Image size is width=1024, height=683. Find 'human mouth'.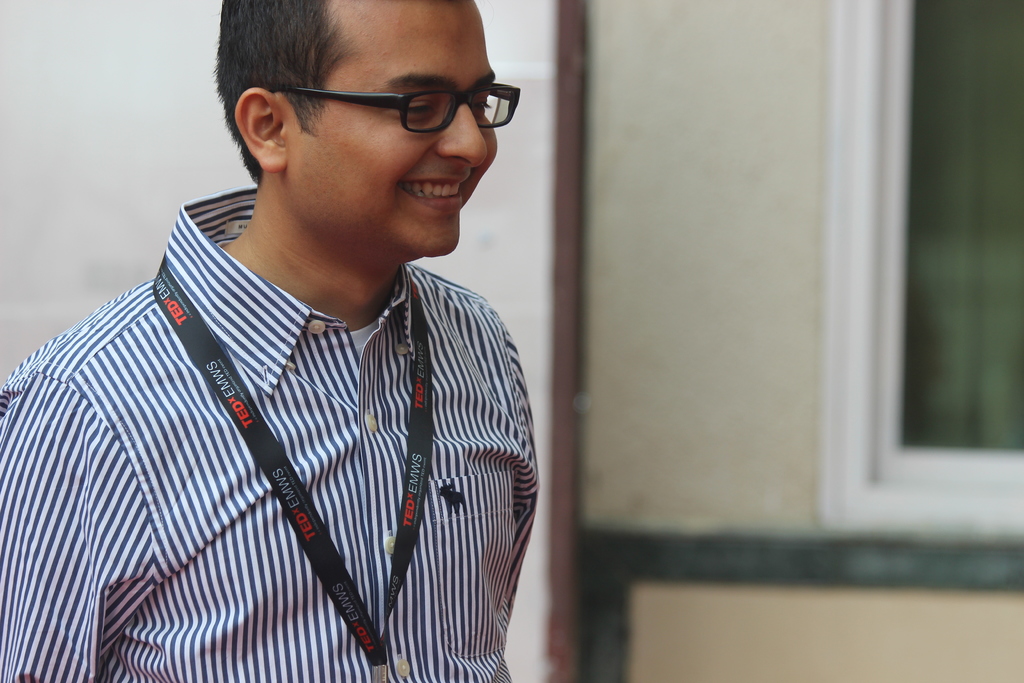
l=394, t=174, r=470, b=210.
